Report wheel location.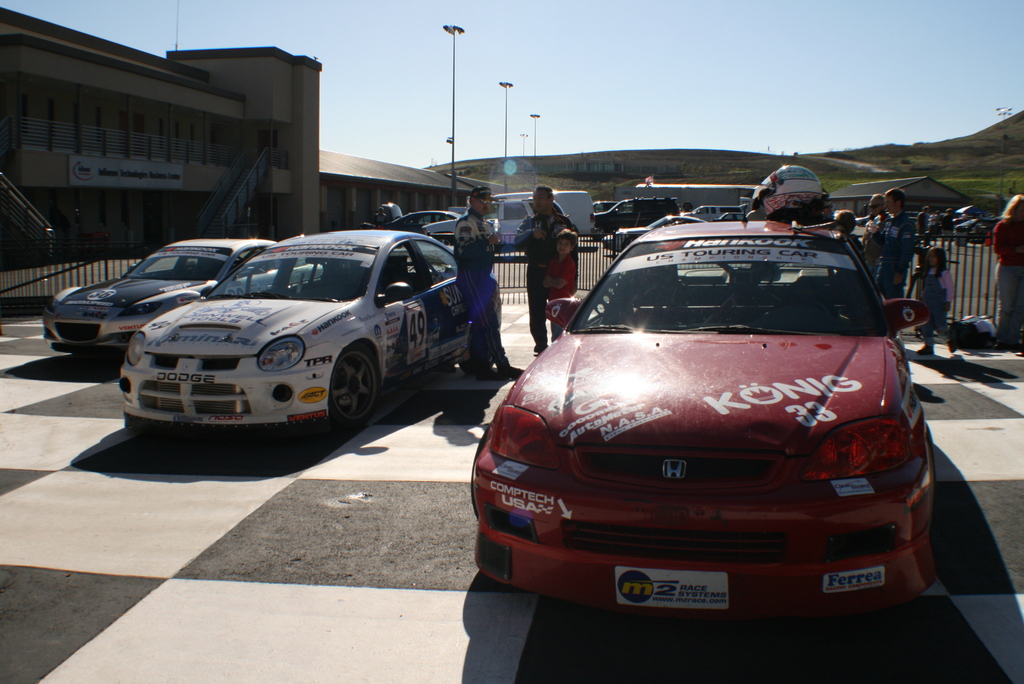
Report: [591, 225, 608, 243].
